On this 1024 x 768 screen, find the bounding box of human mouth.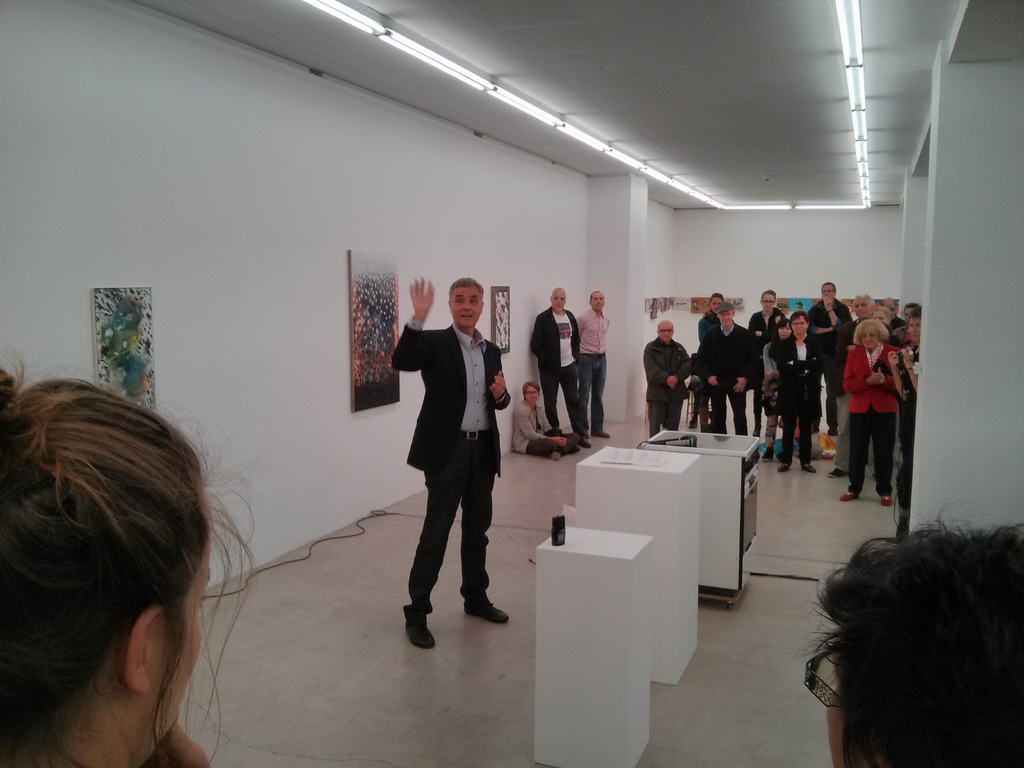
Bounding box: (460,311,474,321).
